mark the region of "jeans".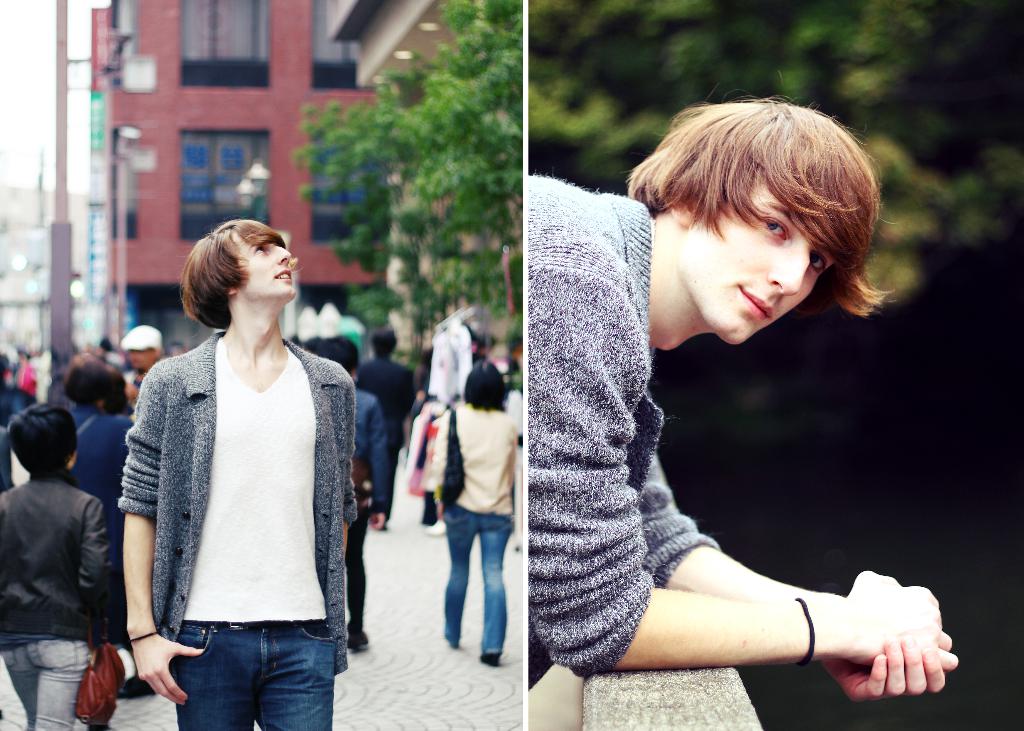
Region: [left=2, top=637, right=89, bottom=725].
